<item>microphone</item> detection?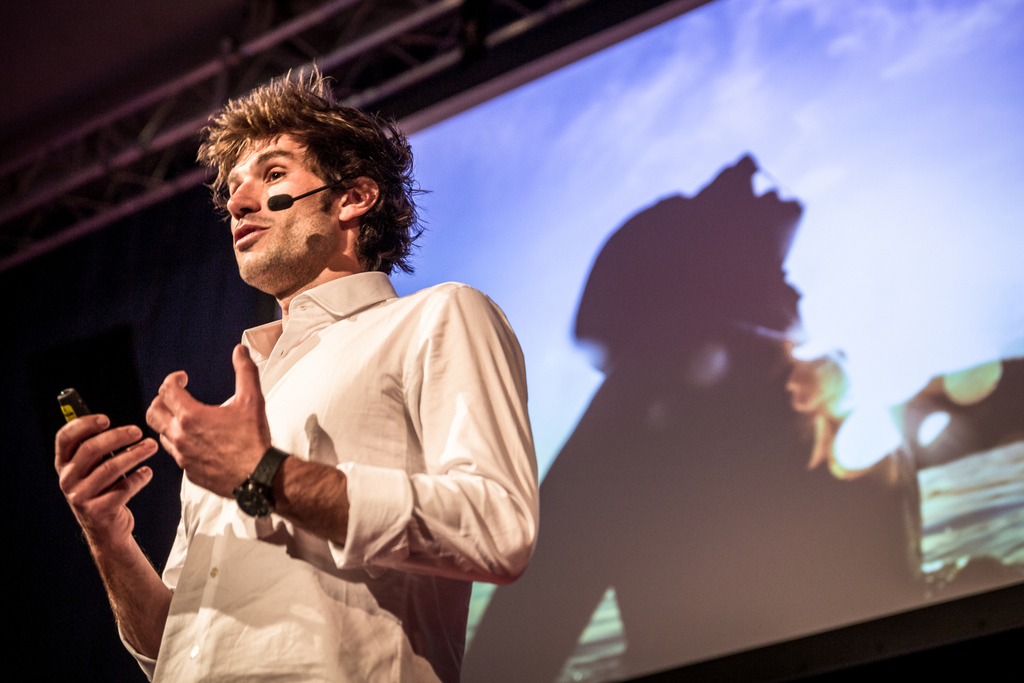
x1=272, y1=190, x2=292, y2=211
